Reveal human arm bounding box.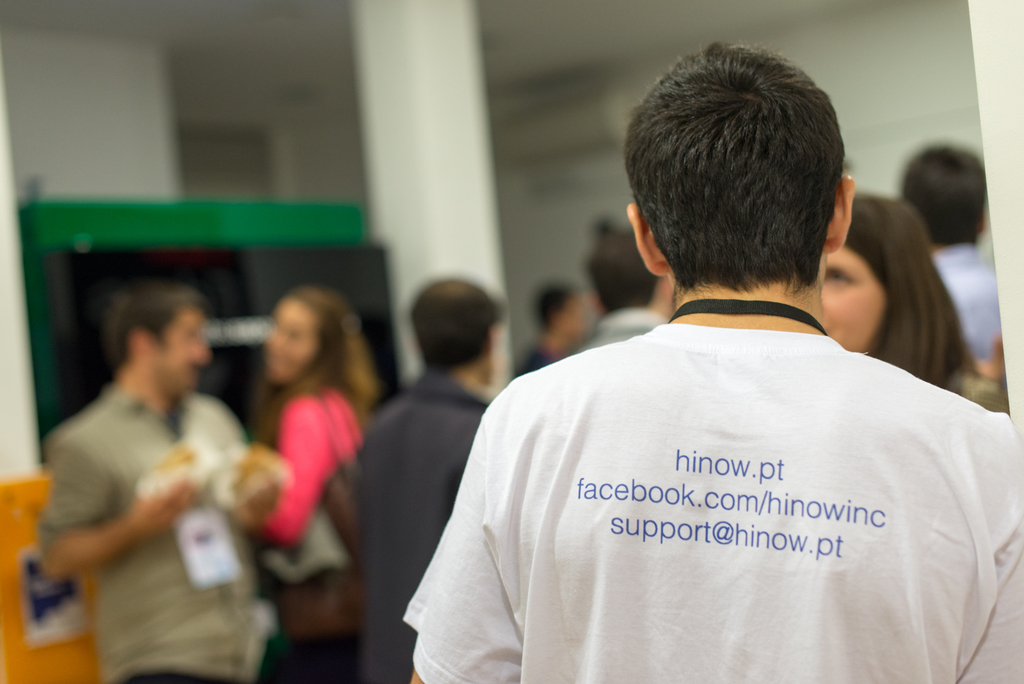
Revealed: 402,391,546,683.
